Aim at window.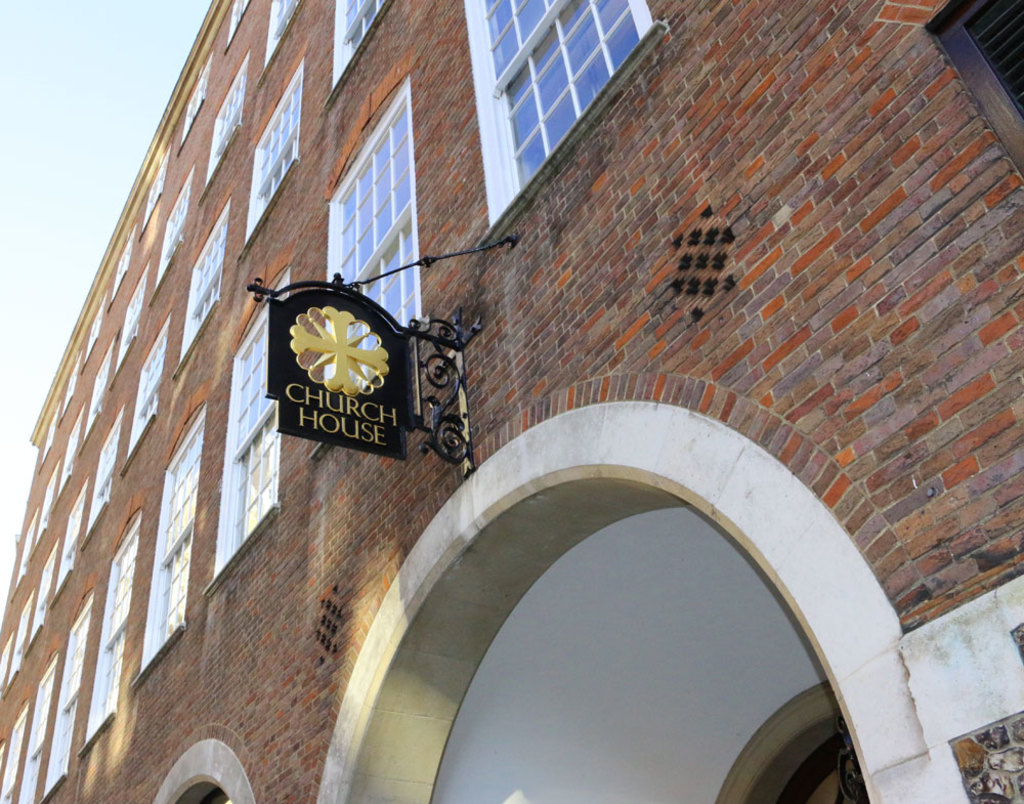
Aimed at [51, 427, 76, 498].
